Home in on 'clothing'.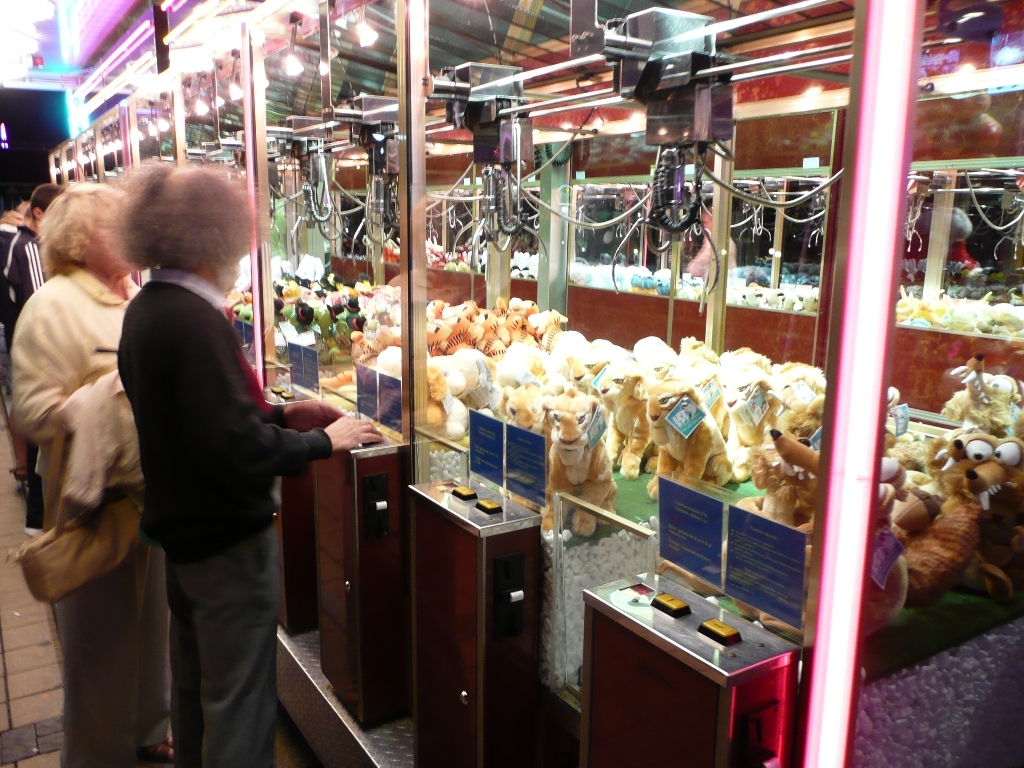
Homed in at <bbox>8, 269, 144, 767</bbox>.
